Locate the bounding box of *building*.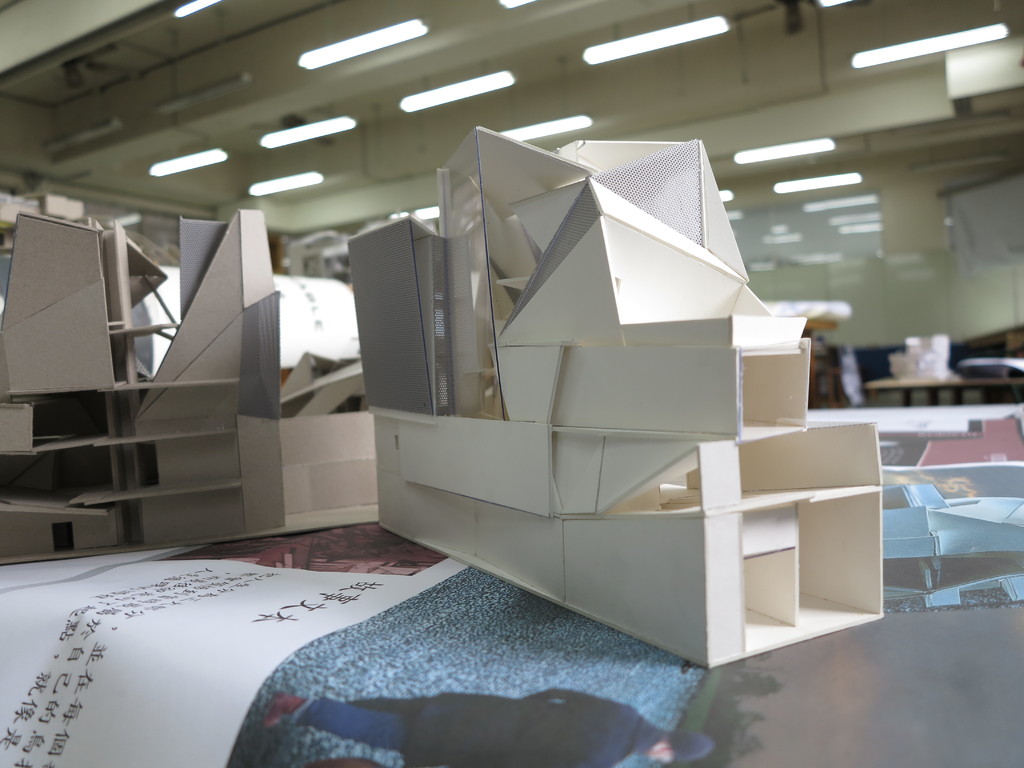
Bounding box: (0,0,1023,767).
